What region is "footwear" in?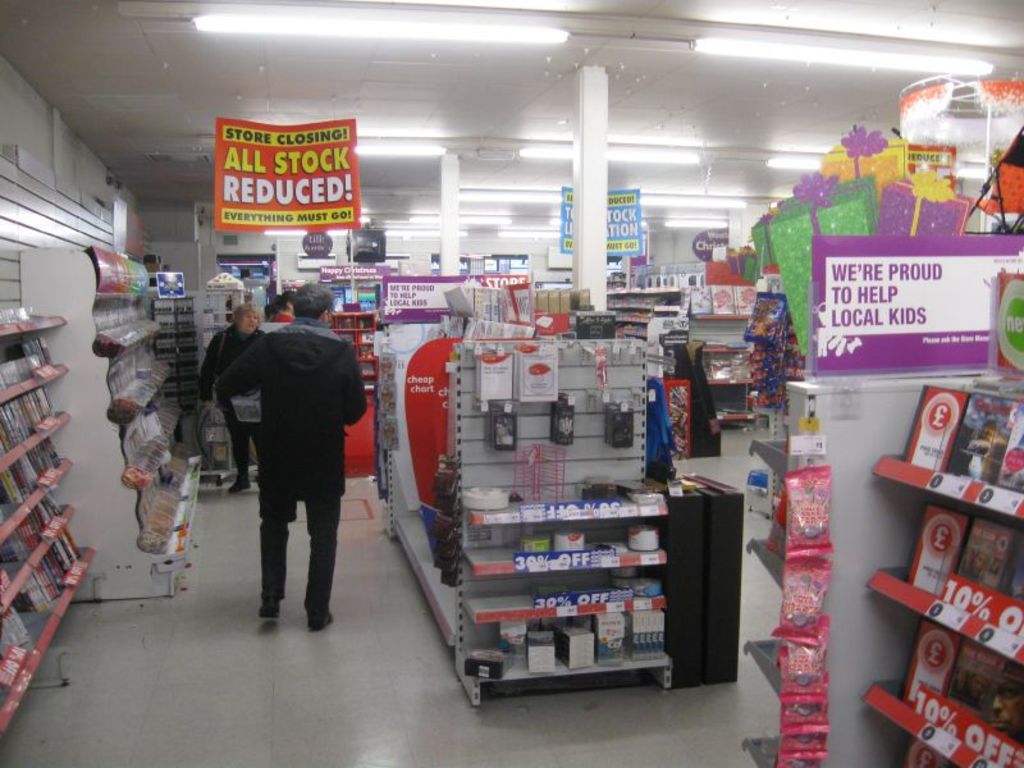
detection(221, 474, 251, 495).
